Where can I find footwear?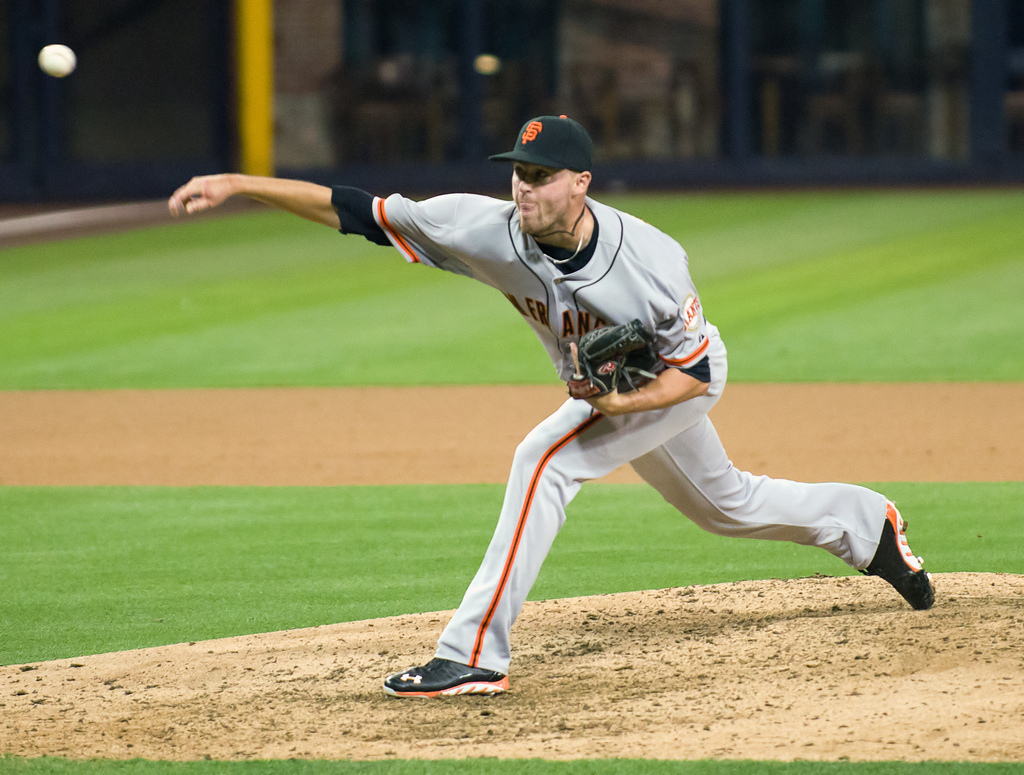
You can find it at 883/505/946/617.
